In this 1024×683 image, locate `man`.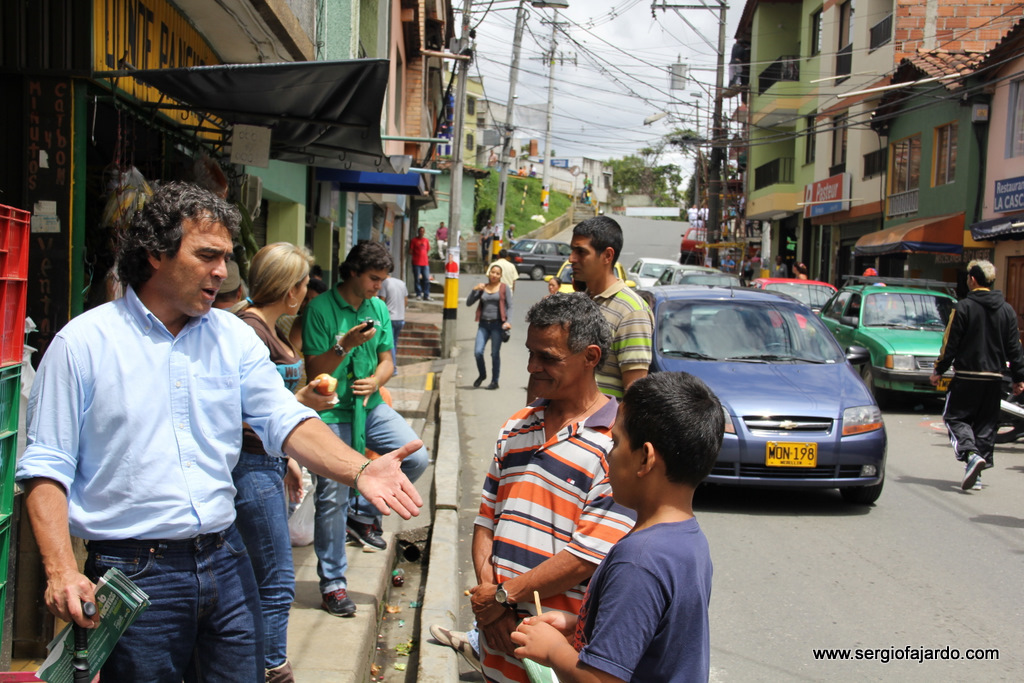
Bounding box: [307,237,433,618].
